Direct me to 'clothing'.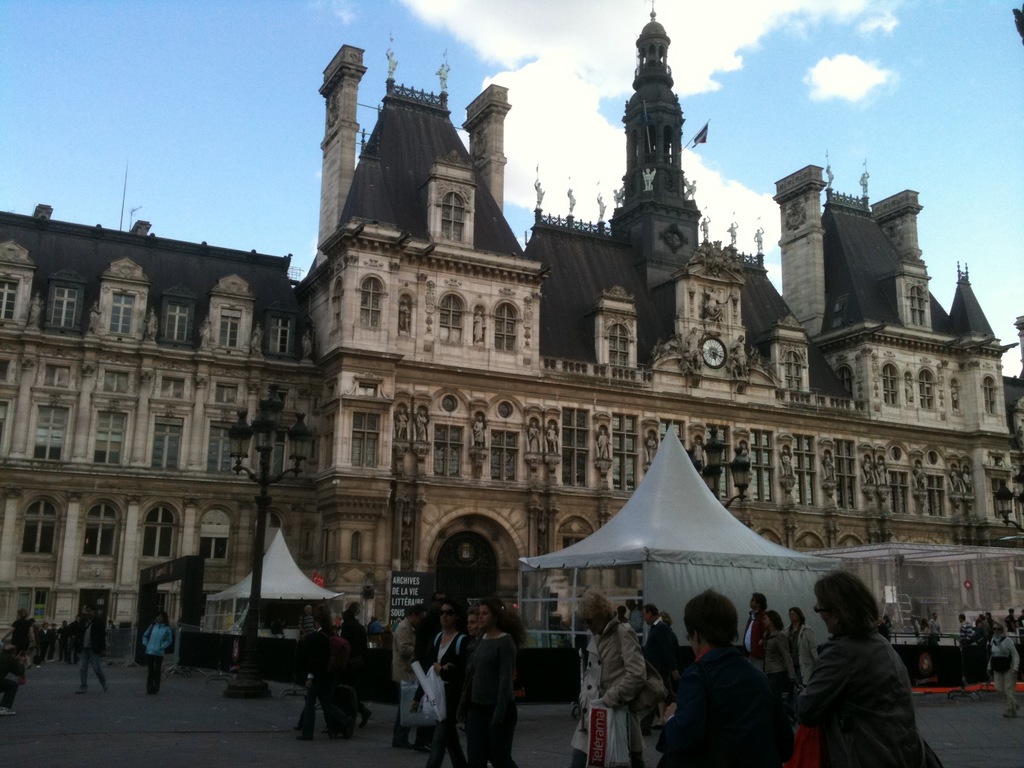
Direction: left=299, top=627, right=360, bottom=736.
